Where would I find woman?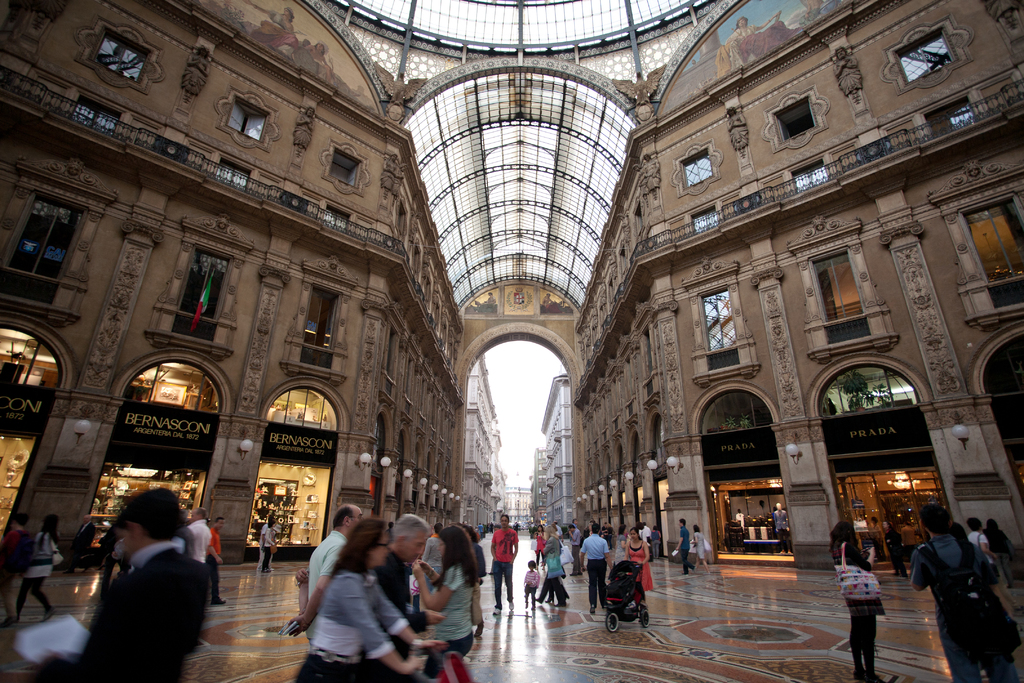
At <bbox>297, 520, 449, 682</bbox>.
